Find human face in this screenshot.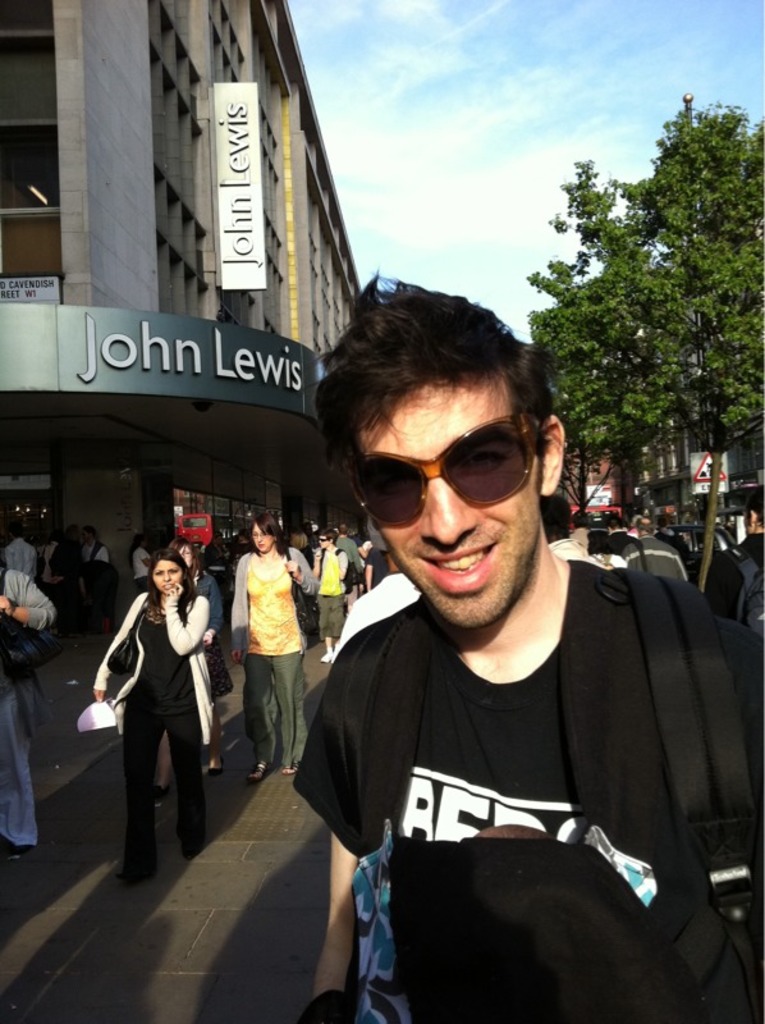
The bounding box for human face is detection(319, 531, 327, 545).
